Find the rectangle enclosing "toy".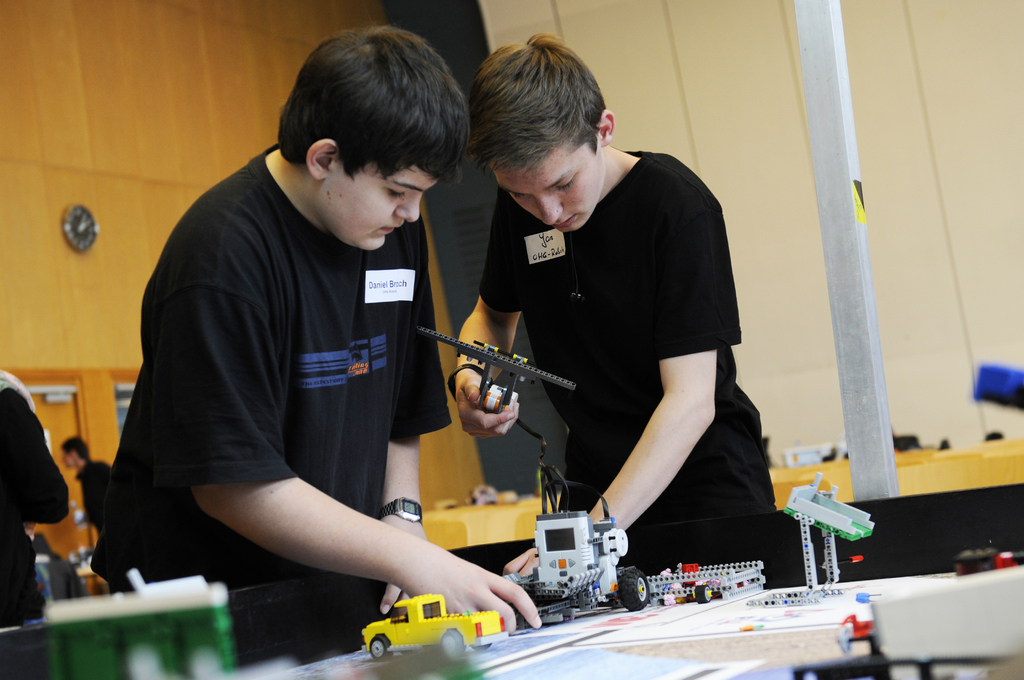
<region>957, 541, 1023, 575</region>.
